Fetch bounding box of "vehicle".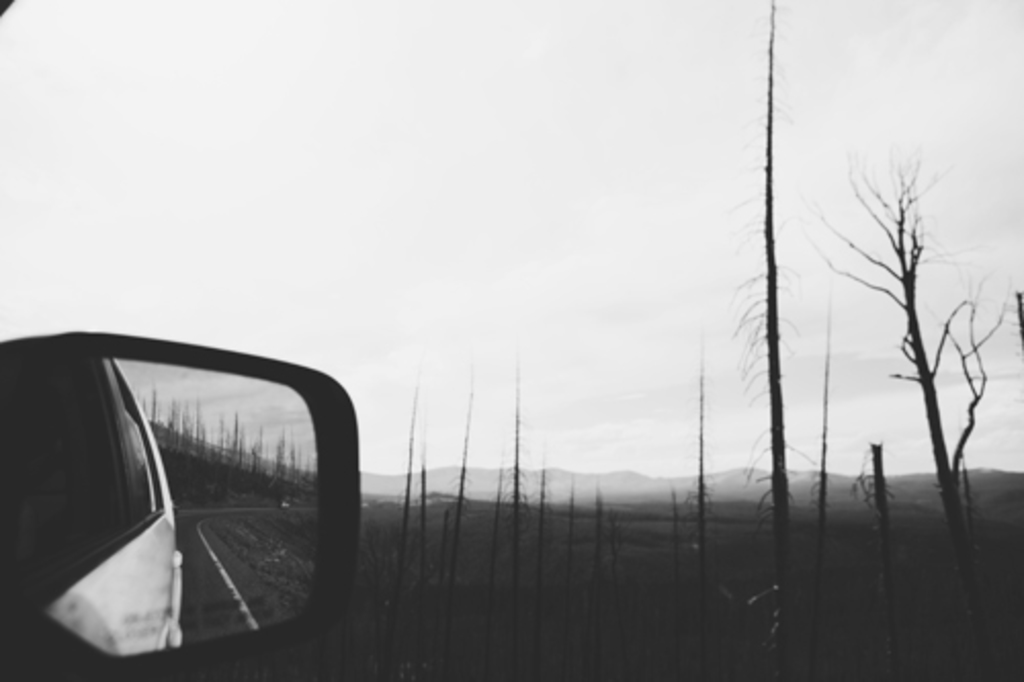
Bbox: region(10, 313, 358, 662).
